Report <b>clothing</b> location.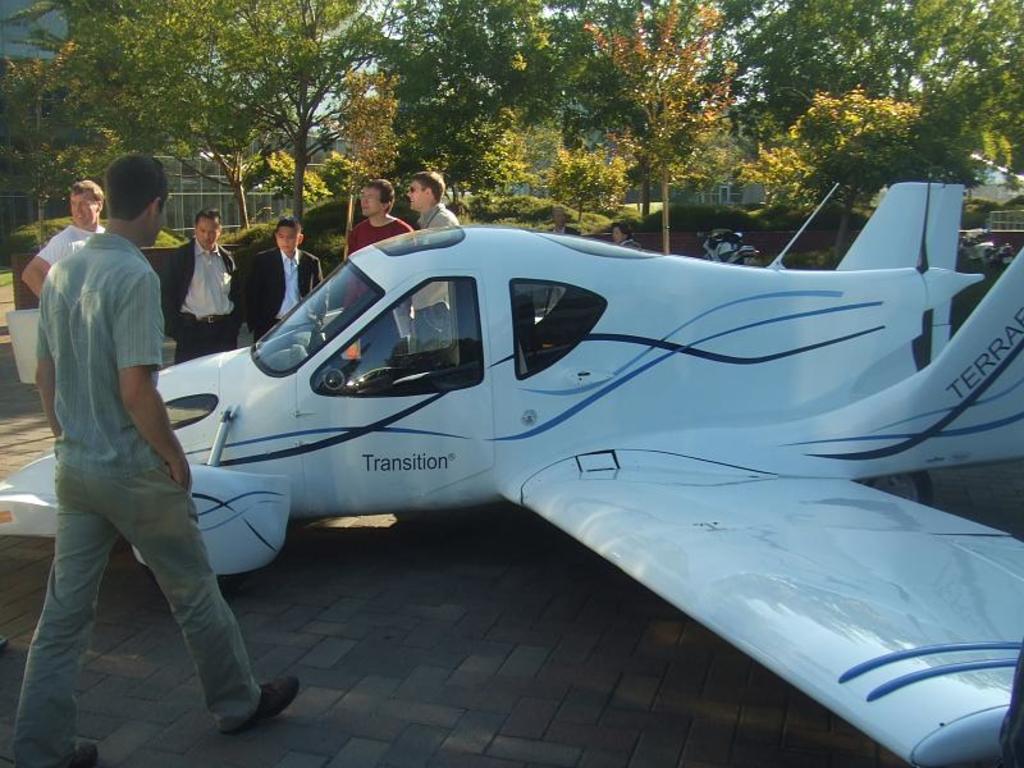
Report: l=620, t=236, r=645, b=252.
